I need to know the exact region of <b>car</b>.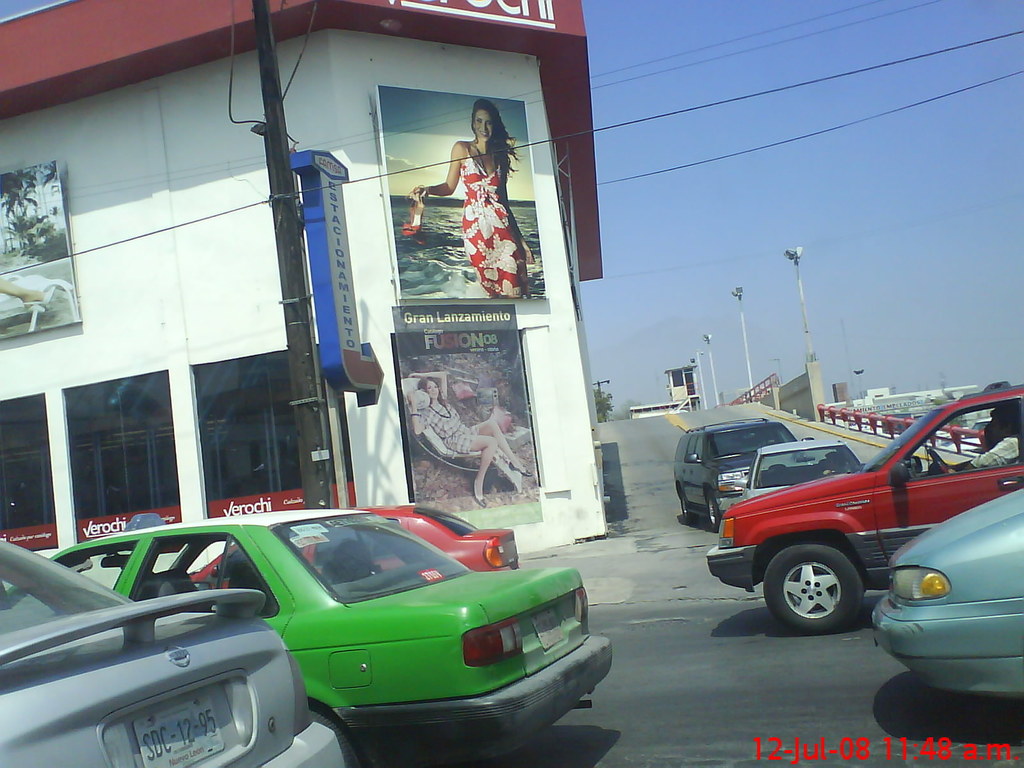
Region: (left=870, top=482, right=1023, bottom=700).
